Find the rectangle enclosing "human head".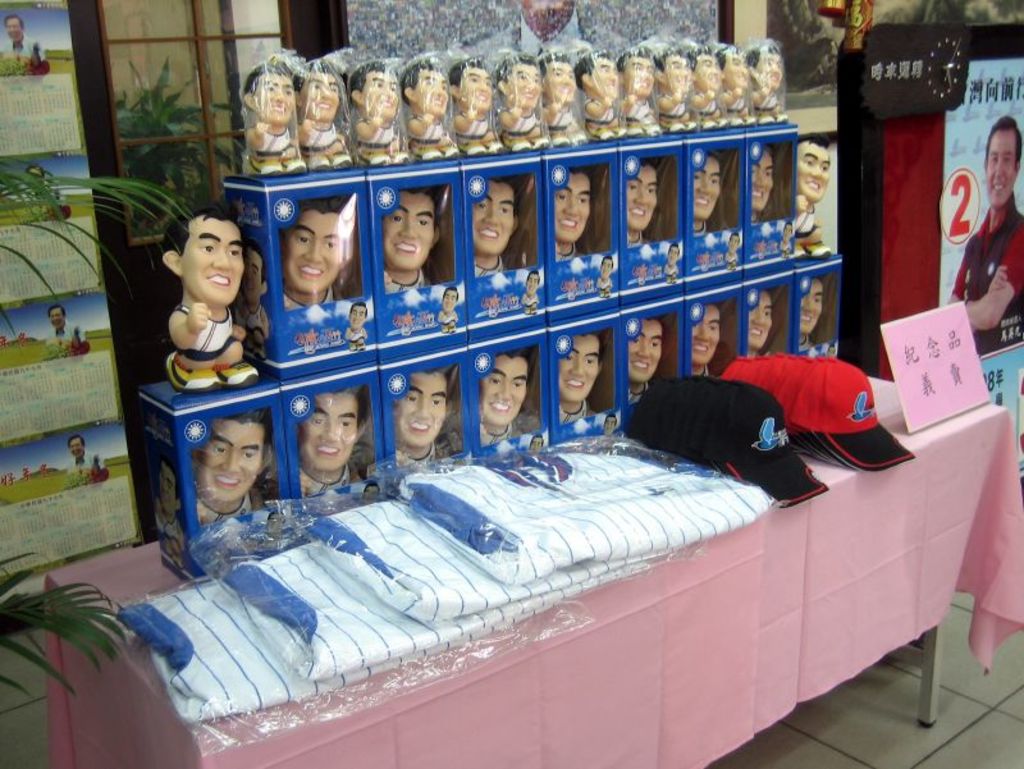
<box>243,61,296,131</box>.
